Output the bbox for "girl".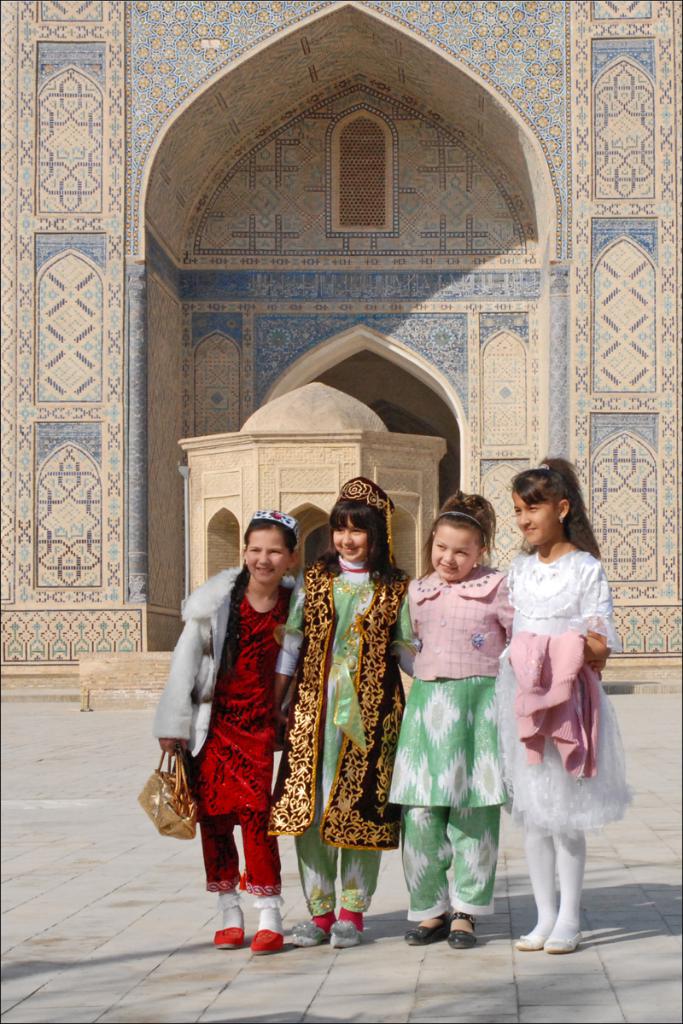
[499, 457, 634, 957].
